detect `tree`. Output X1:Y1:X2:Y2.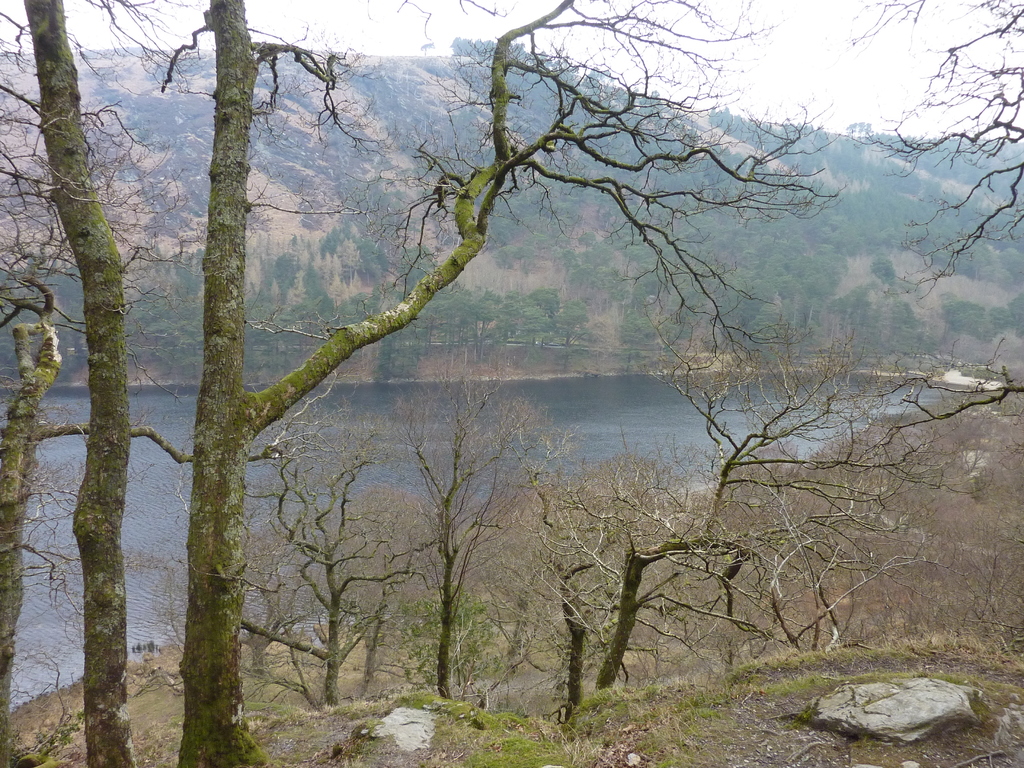
1:0:55:761.
